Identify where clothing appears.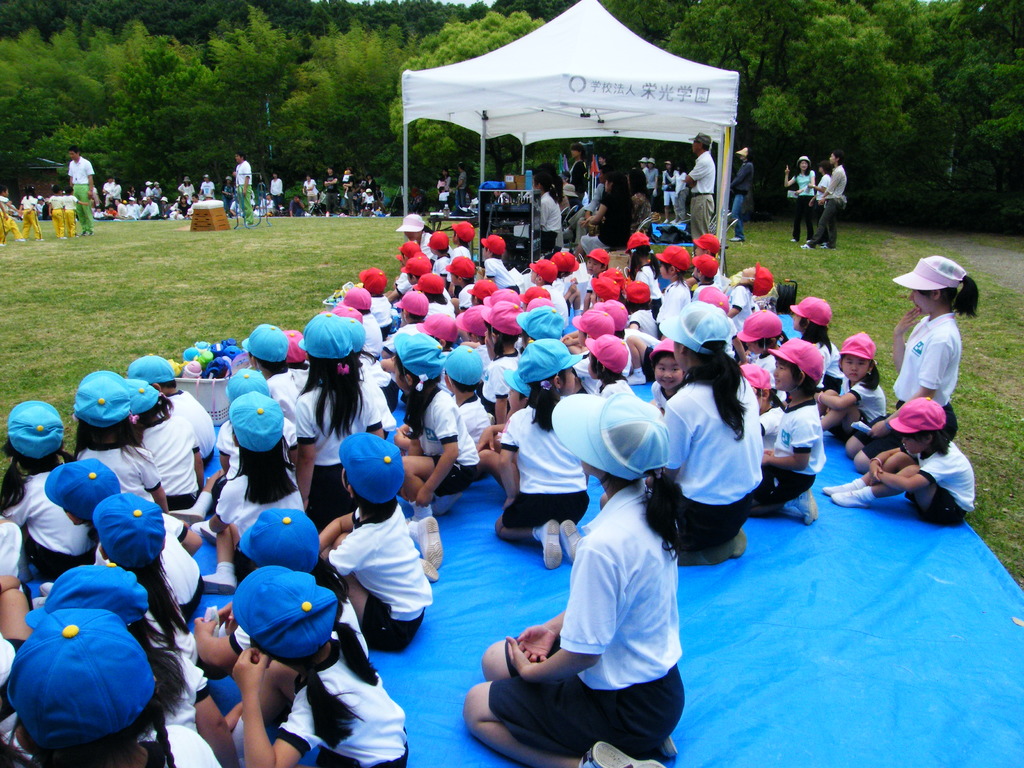
Appears at [662, 374, 765, 550].
